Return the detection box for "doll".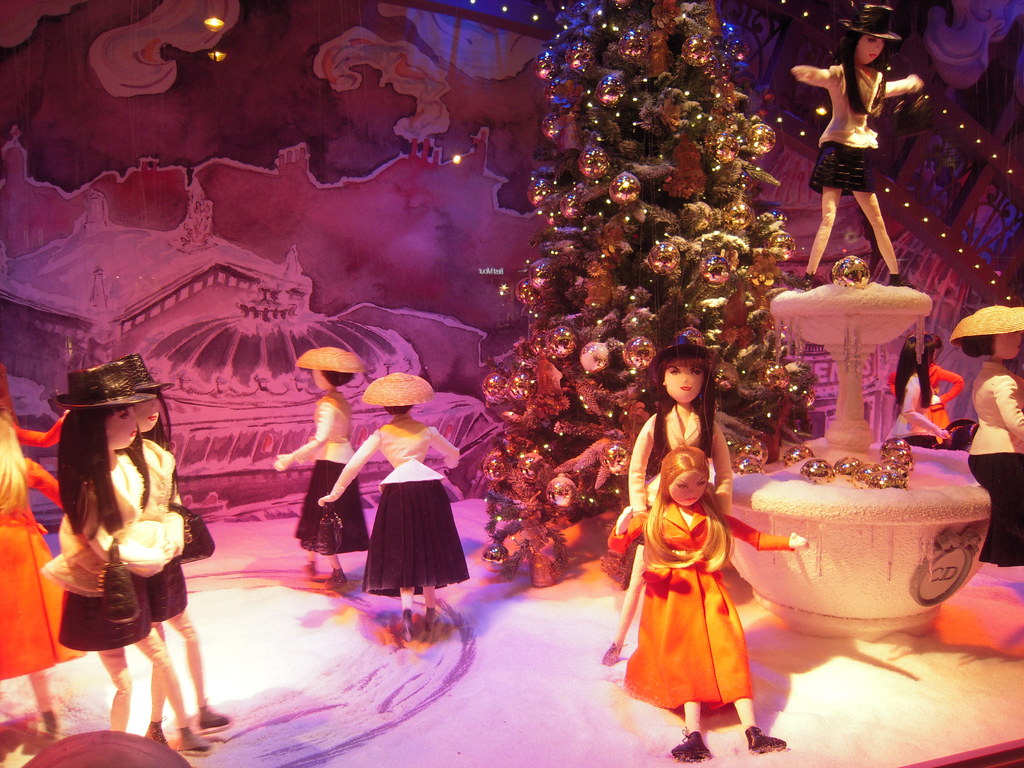
detection(944, 303, 1023, 570).
